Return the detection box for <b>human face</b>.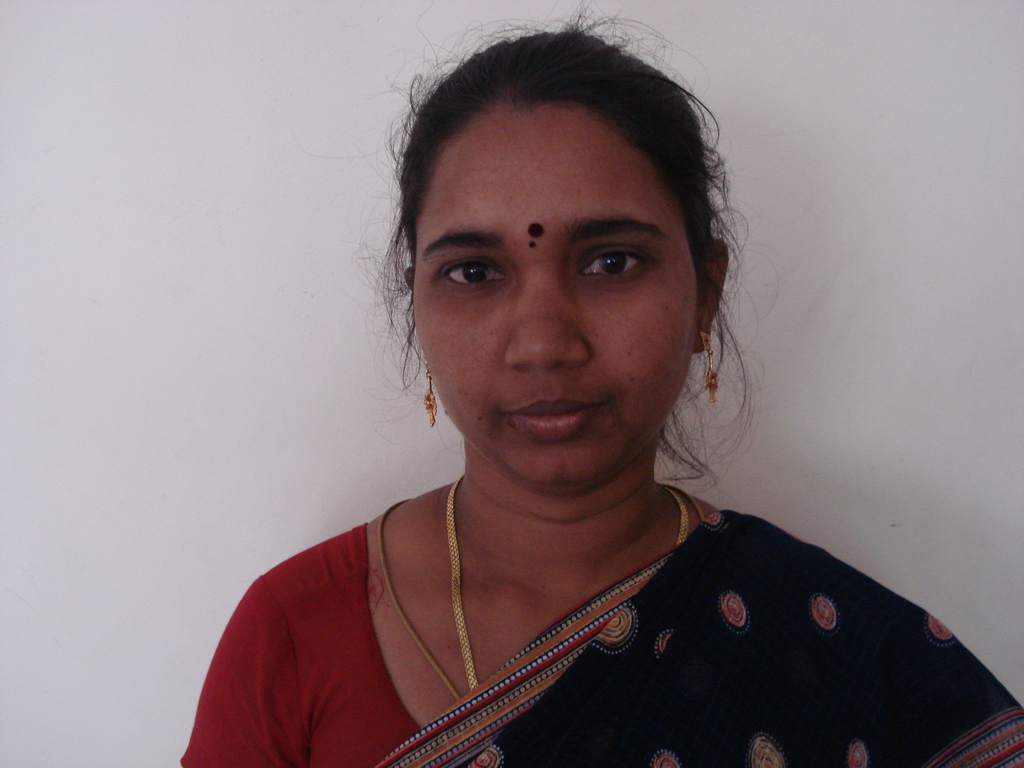
bbox=(415, 111, 701, 483).
